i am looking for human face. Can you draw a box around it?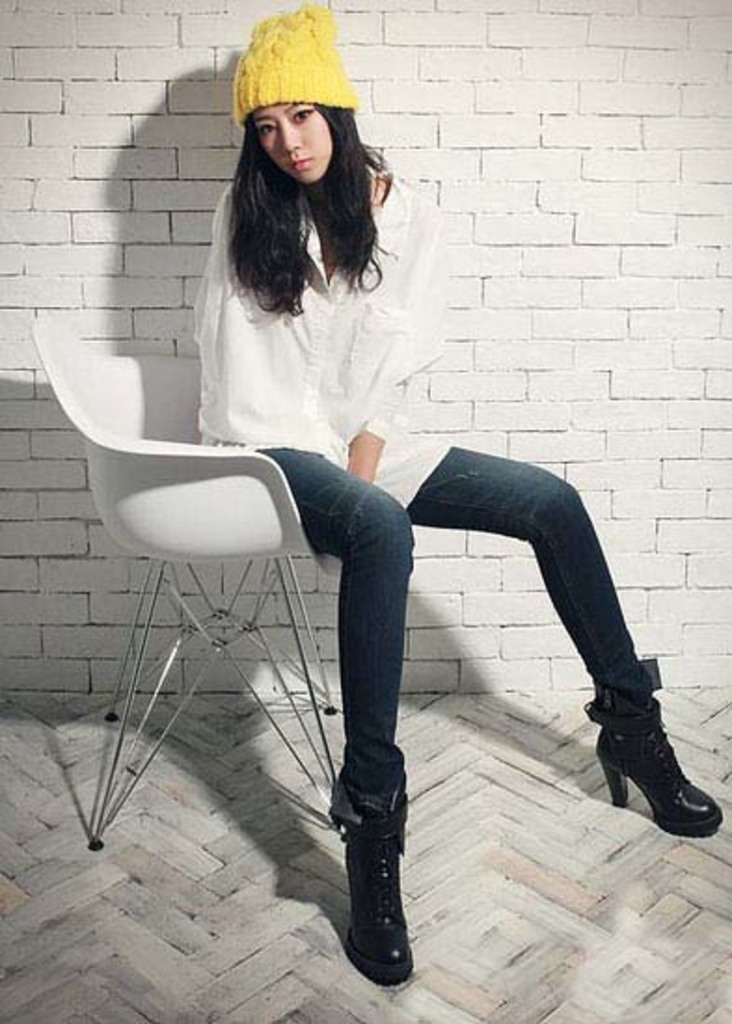
Sure, the bounding box is [x1=250, y1=97, x2=330, y2=184].
